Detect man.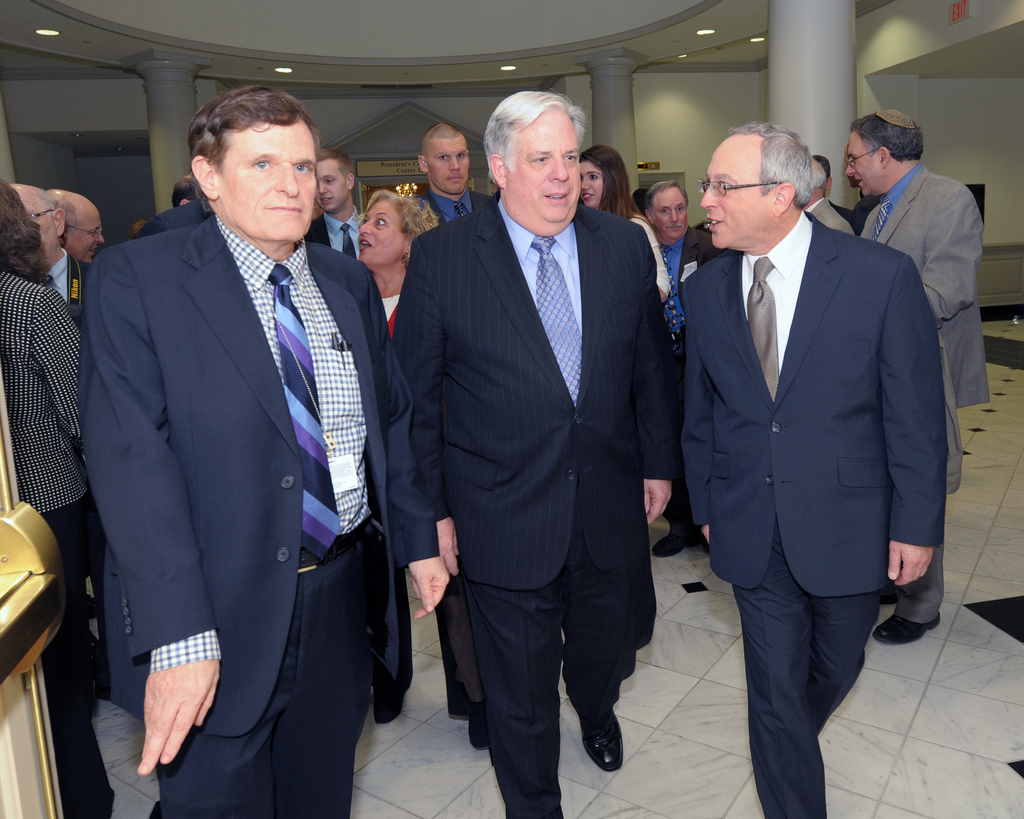
Detected at region(42, 187, 106, 269).
